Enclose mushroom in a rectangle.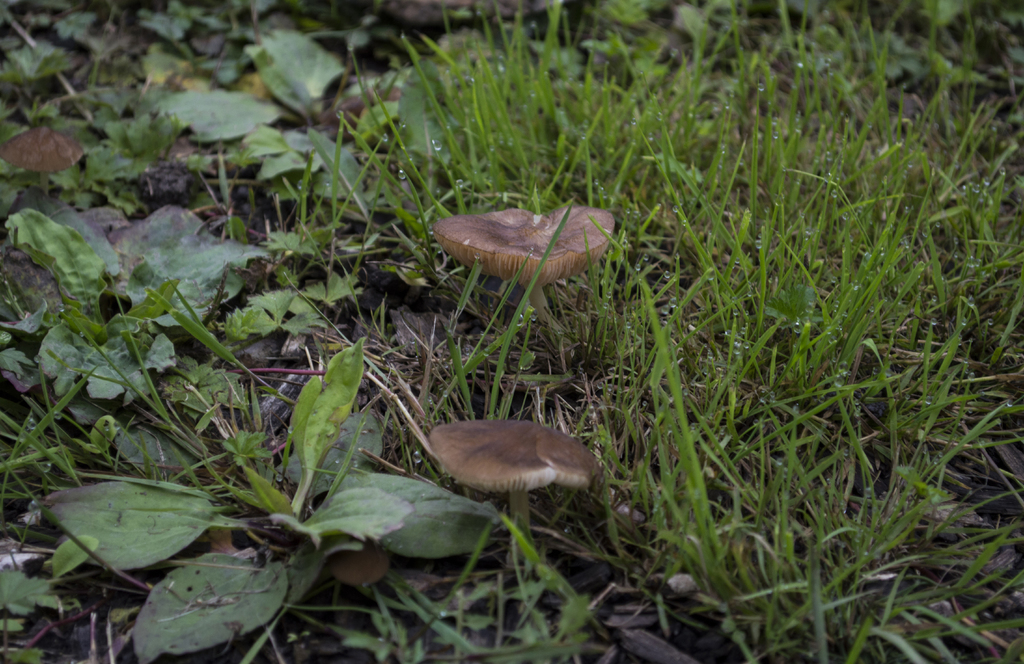
<region>420, 200, 619, 338</region>.
